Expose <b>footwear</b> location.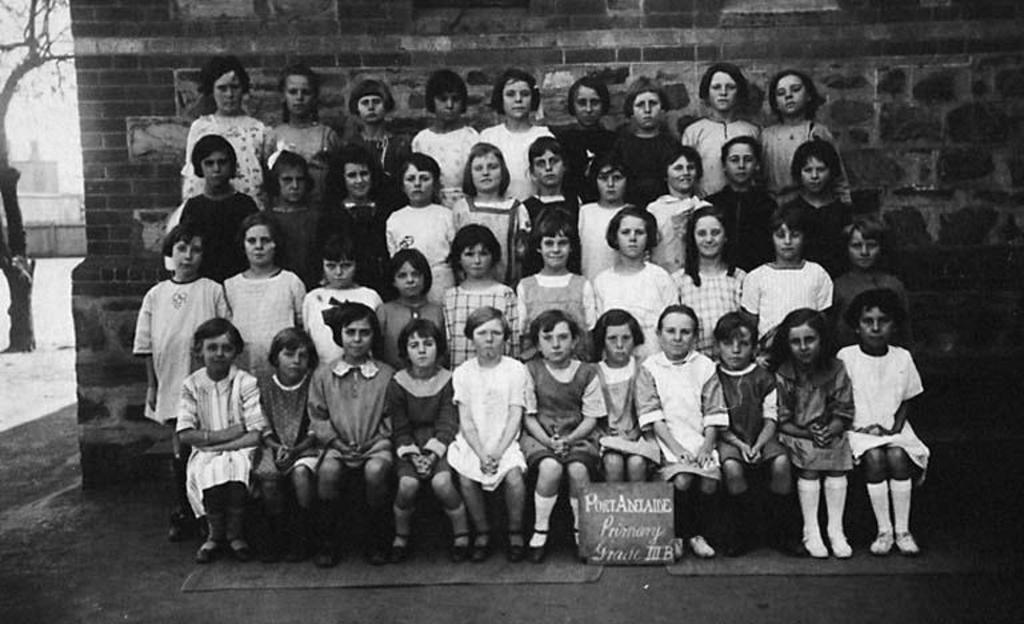
Exposed at 315 533 333 568.
